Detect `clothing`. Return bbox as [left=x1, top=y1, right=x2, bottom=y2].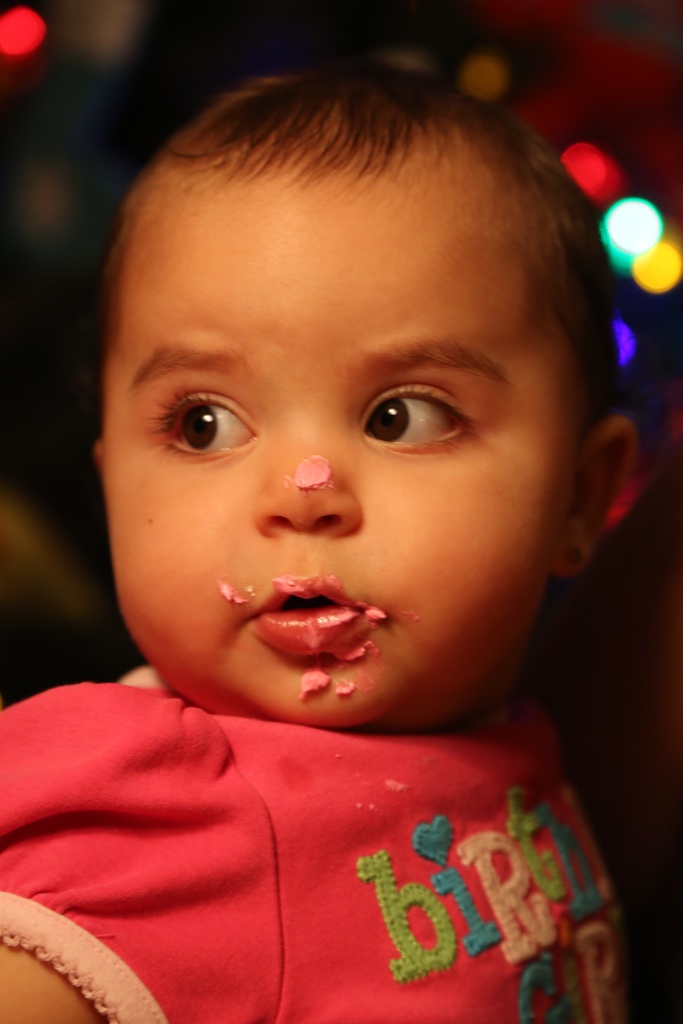
[left=4, top=670, right=654, bottom=1011].
